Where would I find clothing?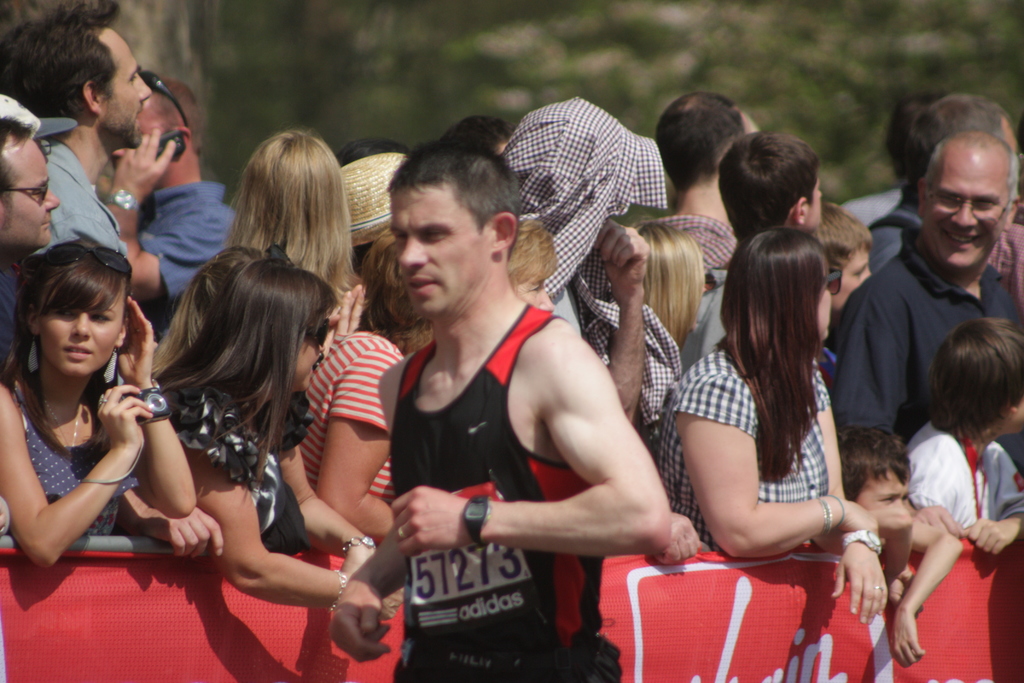
At (x1=831, y1=242, x2=1023, y2=443).
